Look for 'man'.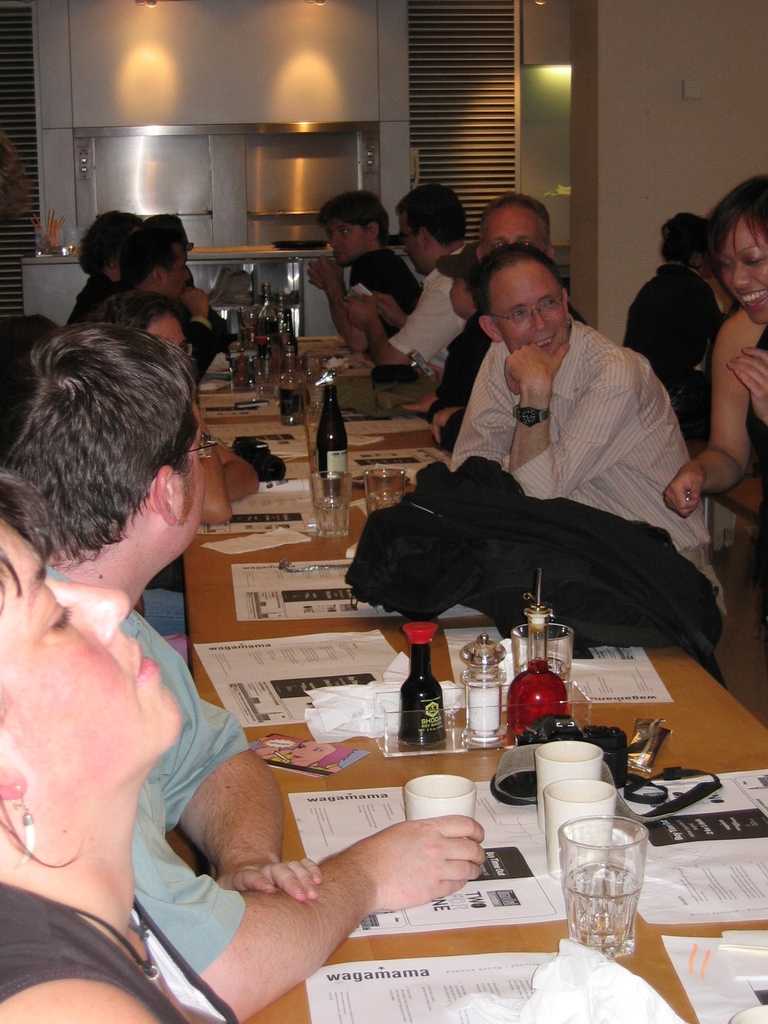
Found: 426, 183, 601, 426.
